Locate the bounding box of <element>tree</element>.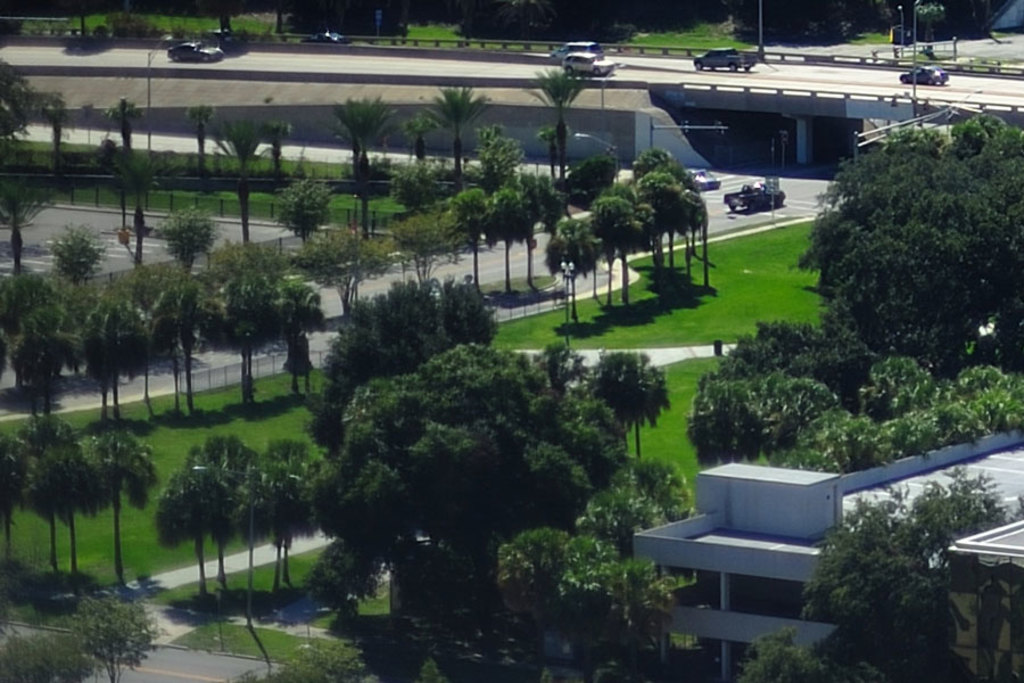
Bounding box: box=[391, 206, 468, 274].
